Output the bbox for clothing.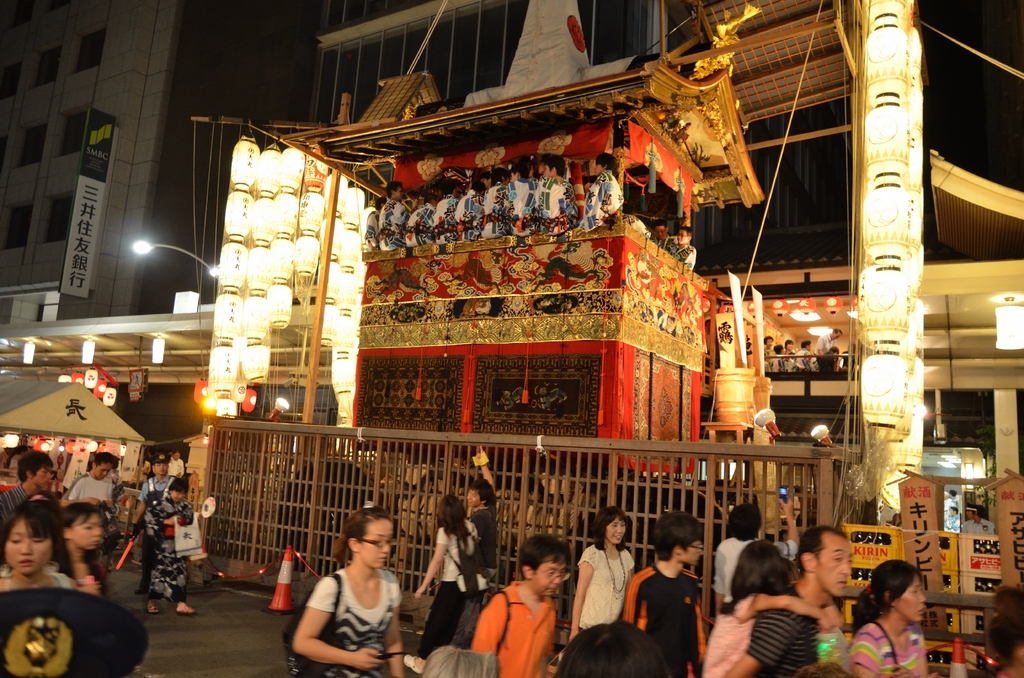
x1=596 y1=560 x2=710 y2=671.
